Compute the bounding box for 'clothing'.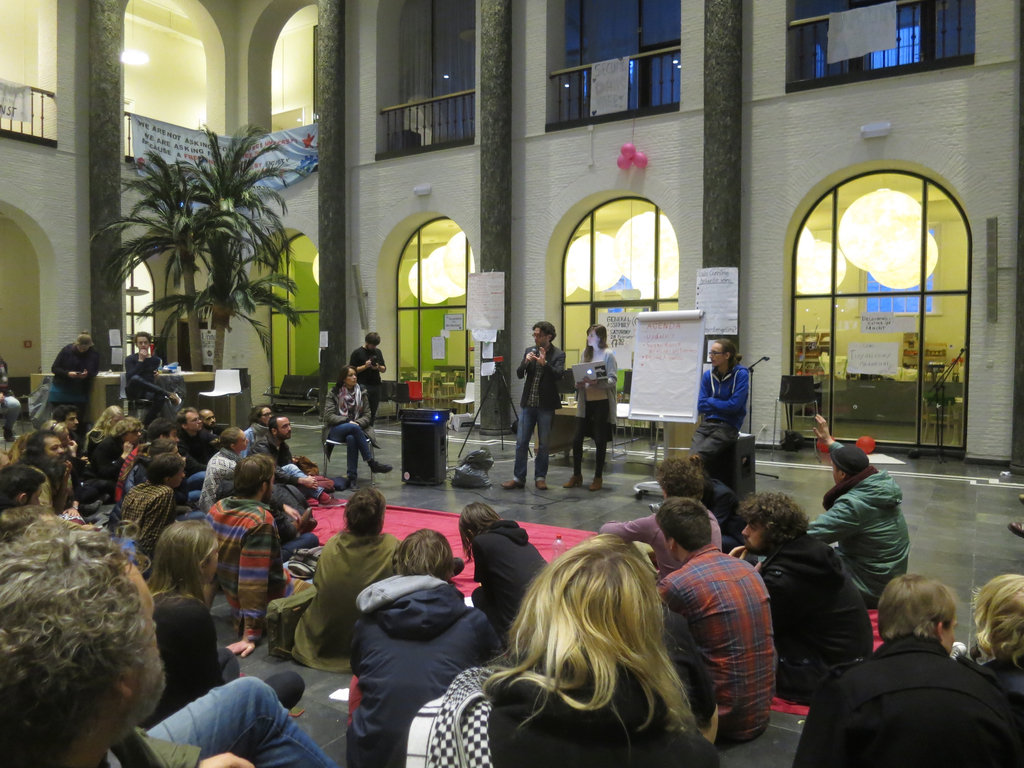
(x1=518, y1=338, x2=556, y2=481).
